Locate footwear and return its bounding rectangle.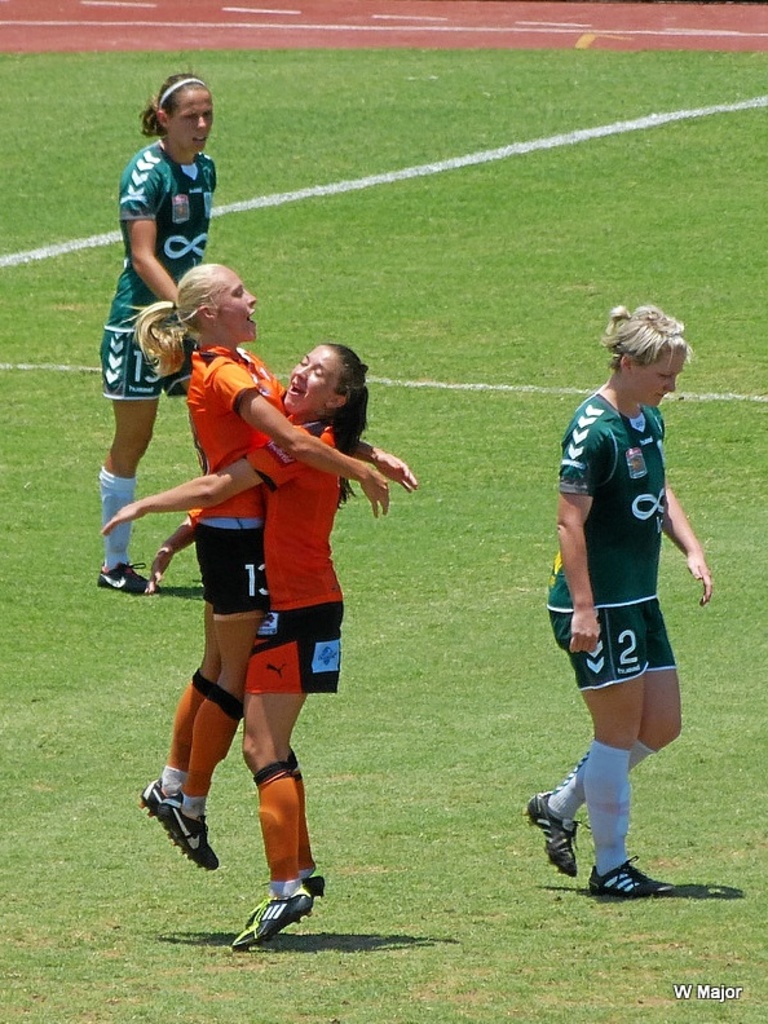
bbox=(524, 789, 581, 875).
